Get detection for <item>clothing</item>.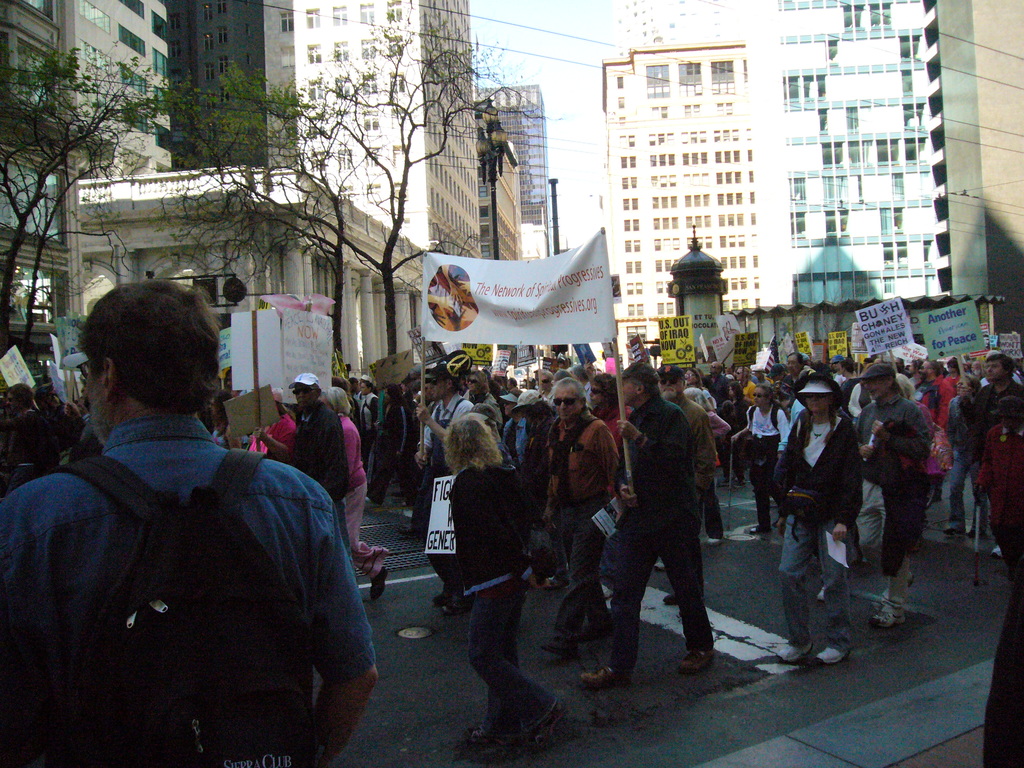
Detection: bbox=(769, 360, 863, 656).
